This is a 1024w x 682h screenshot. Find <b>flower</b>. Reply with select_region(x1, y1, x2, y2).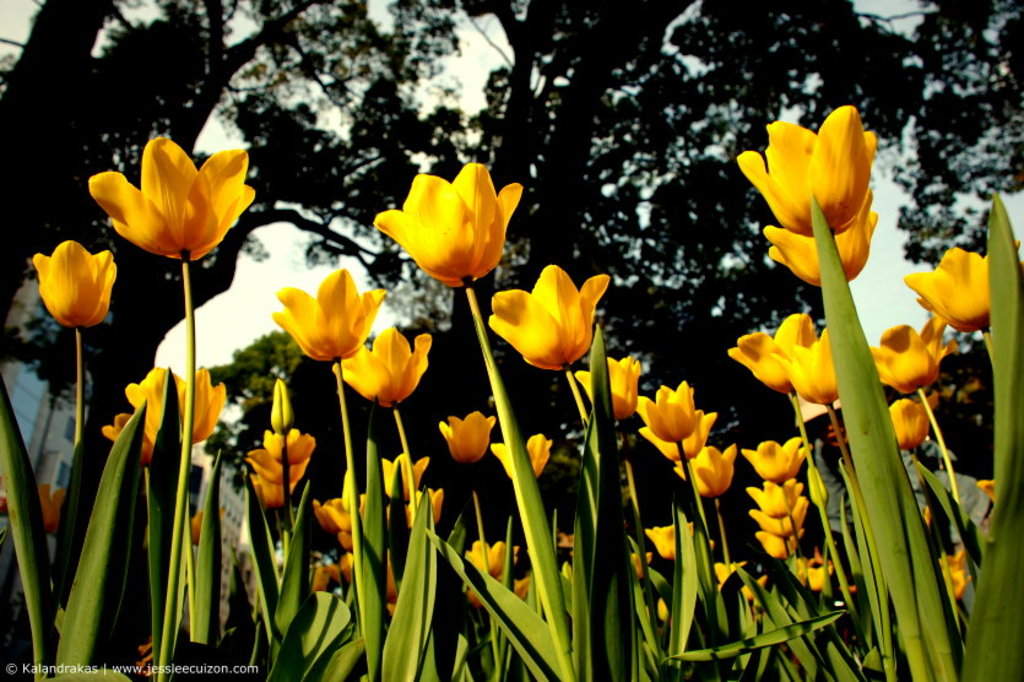
select_region(901, 238, 1022, 335).
